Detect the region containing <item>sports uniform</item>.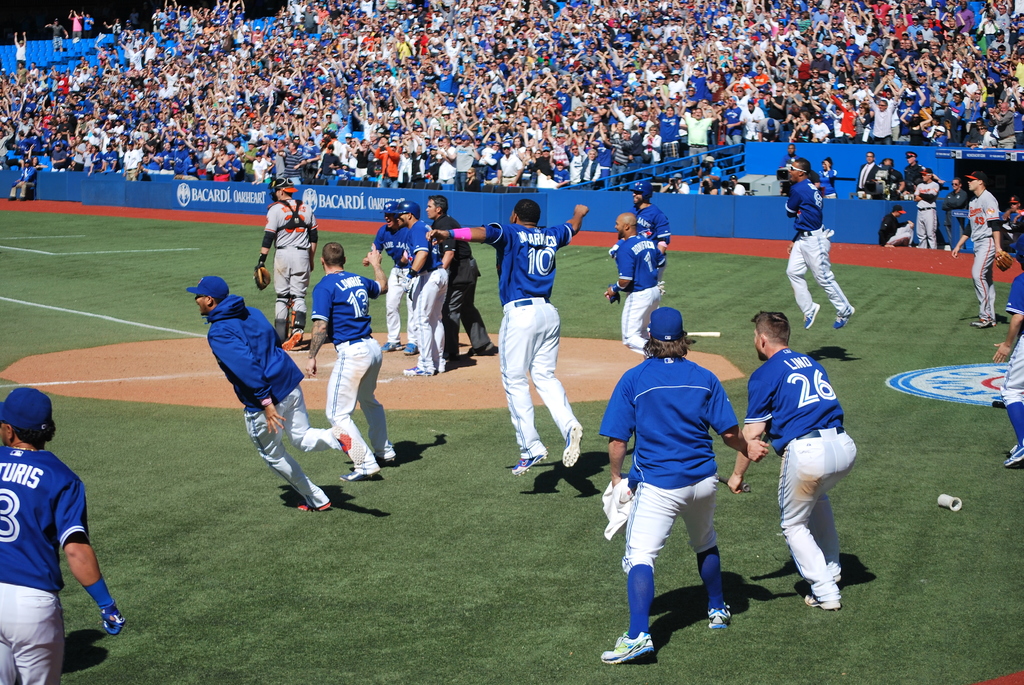
[741,346,854,611].
